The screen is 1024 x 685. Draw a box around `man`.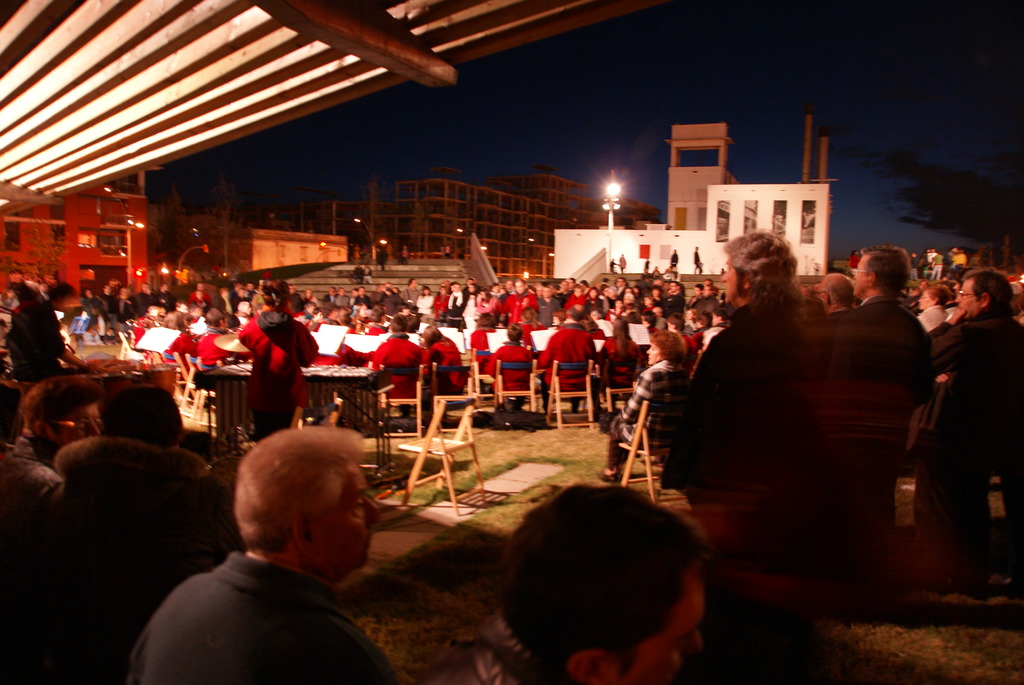
(left=500, top=280, right=516, bottom=302).
